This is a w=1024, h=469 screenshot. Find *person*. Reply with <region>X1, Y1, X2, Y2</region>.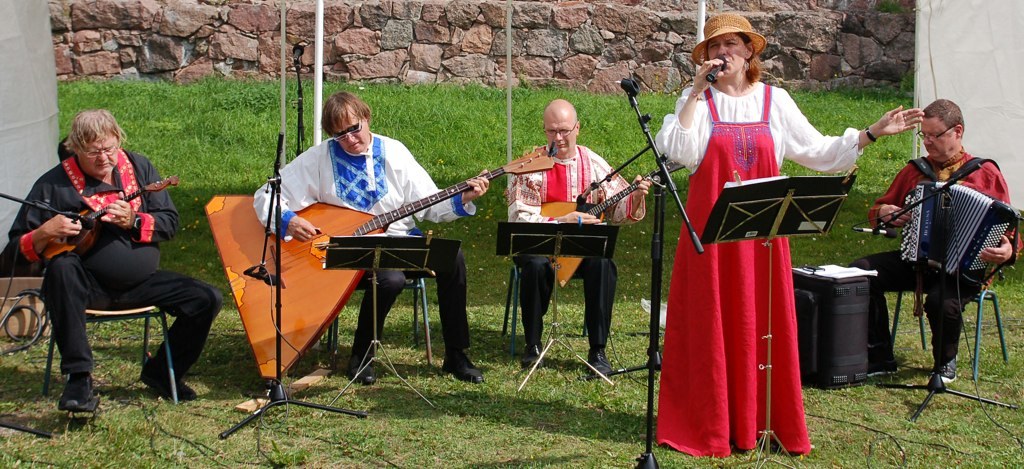
<region>506, 97, 651, 376</region>.
